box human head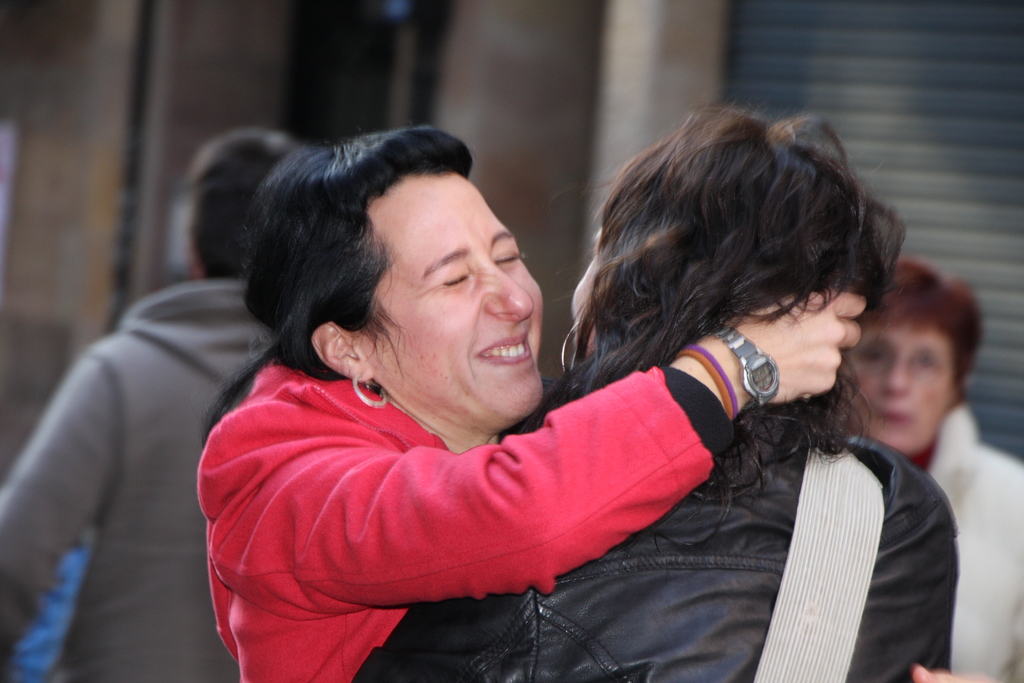
box(189, 129, 305, 277)
